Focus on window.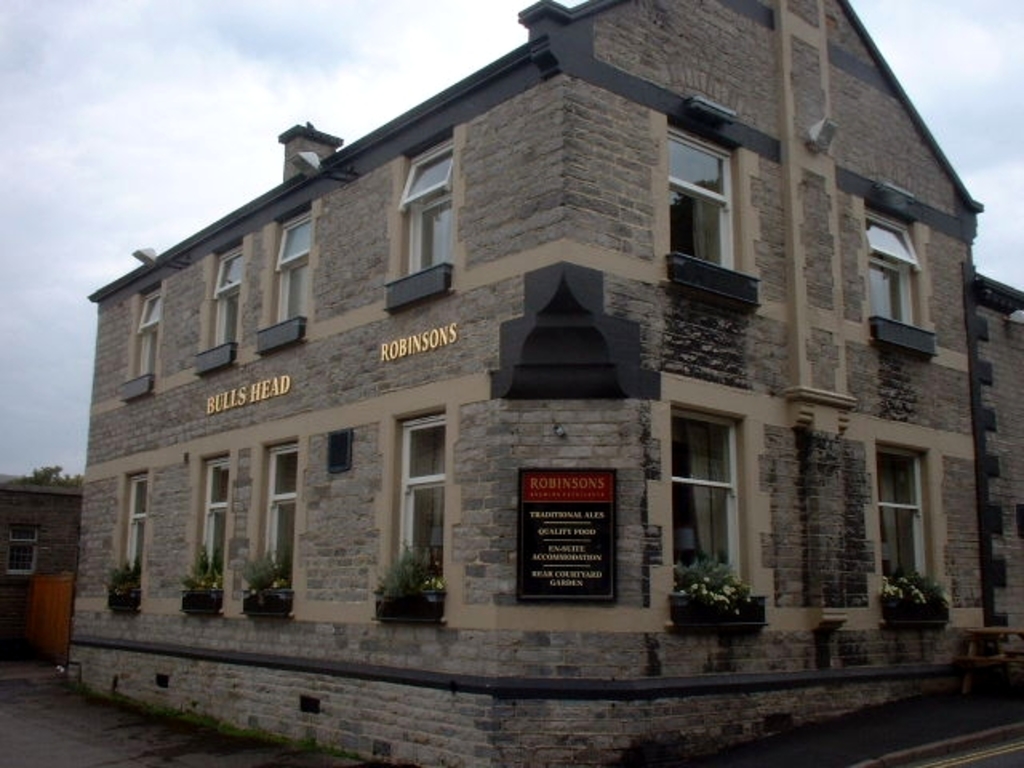
Focused at <box>658,107,752,288</box>.
